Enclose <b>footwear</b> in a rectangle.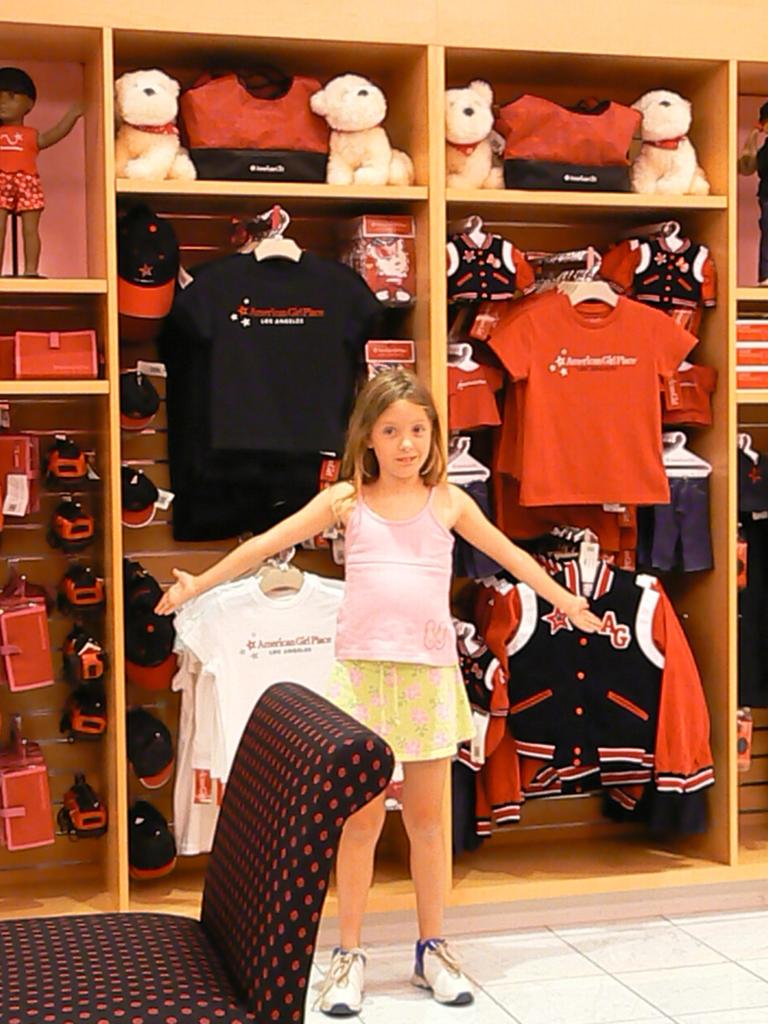
crop(305, 945, 372, 1020).
